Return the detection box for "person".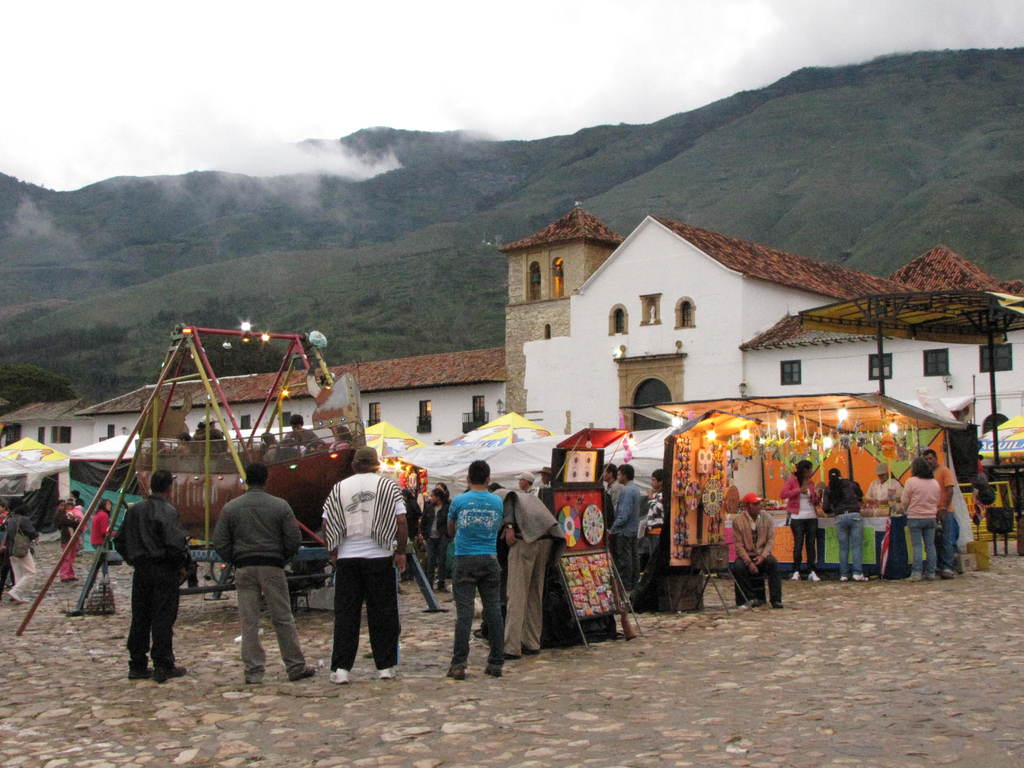
(62,487,83,555).
